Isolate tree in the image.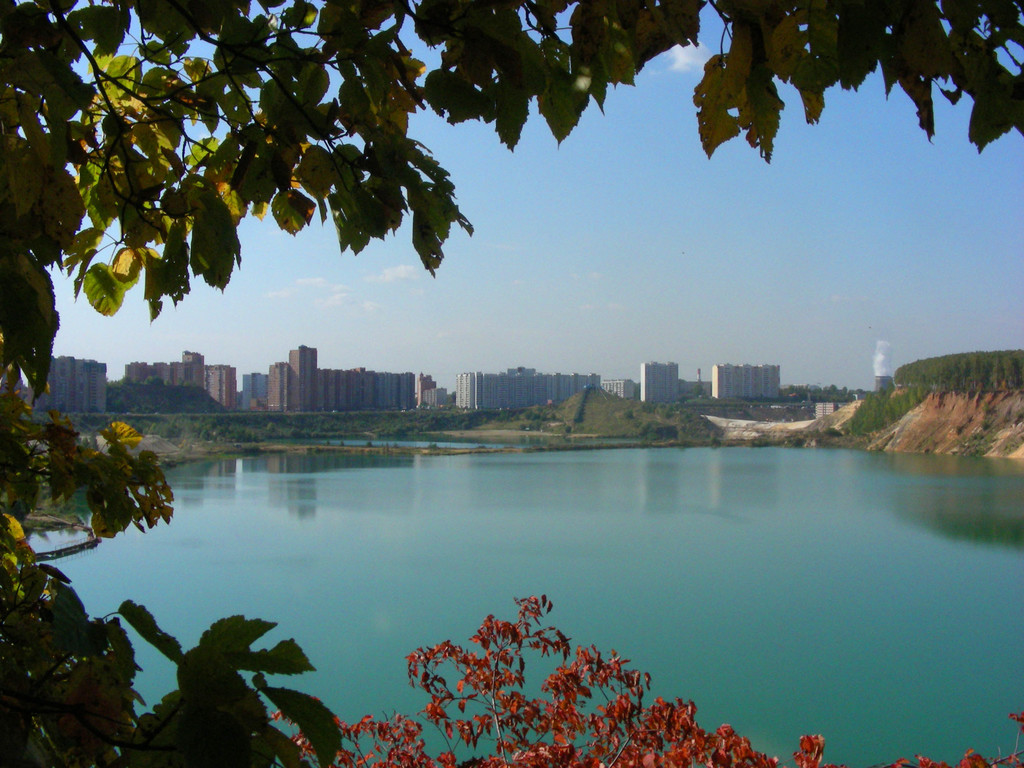
Isolated region: bbox=(257, 591, 1023, 767).
